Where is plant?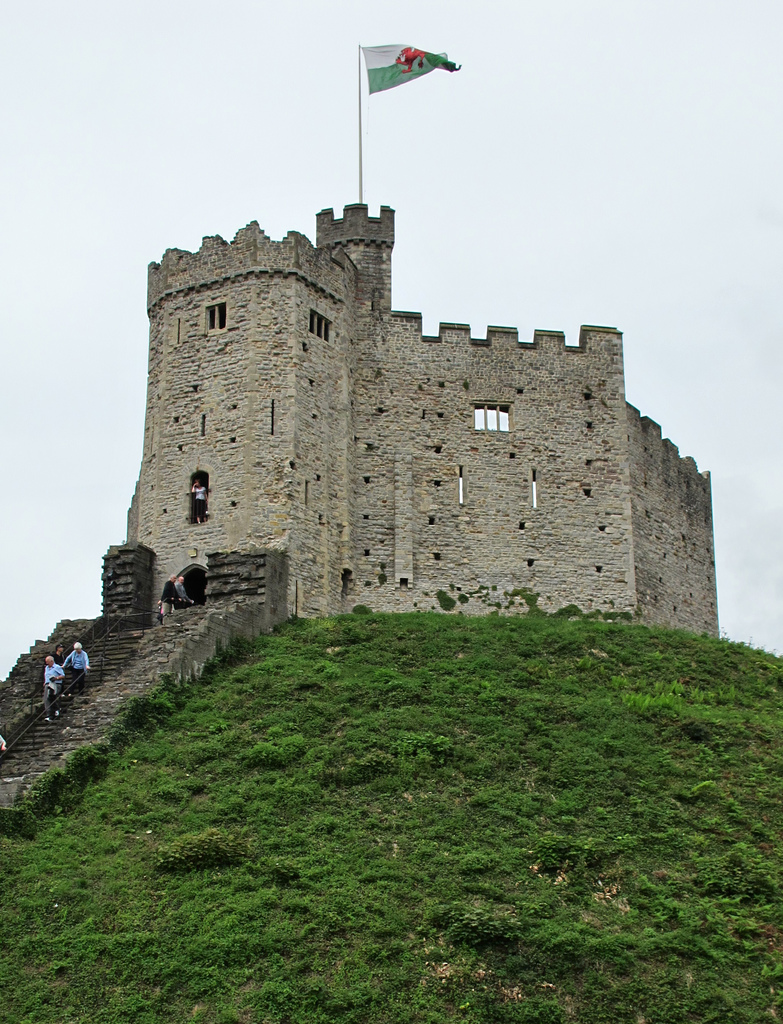
x1=633, y1=604, x2=646, y2=618.
